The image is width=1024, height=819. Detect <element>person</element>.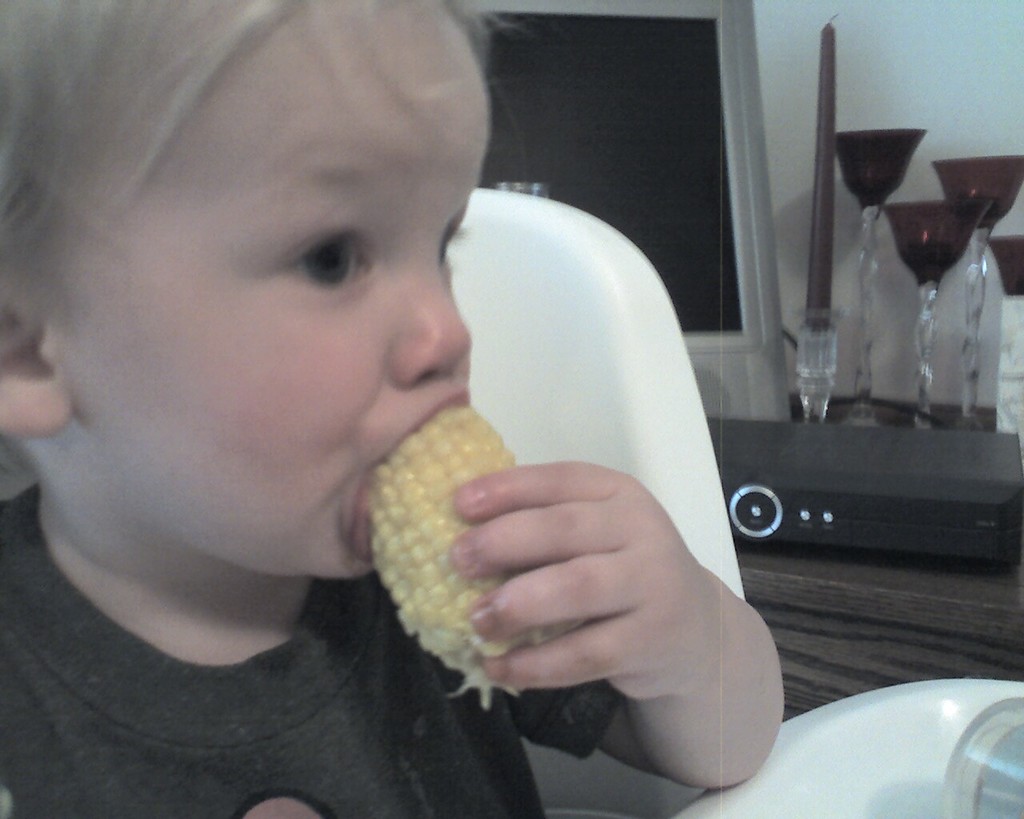
Detection: BBox(0, 0, 782, 818).
